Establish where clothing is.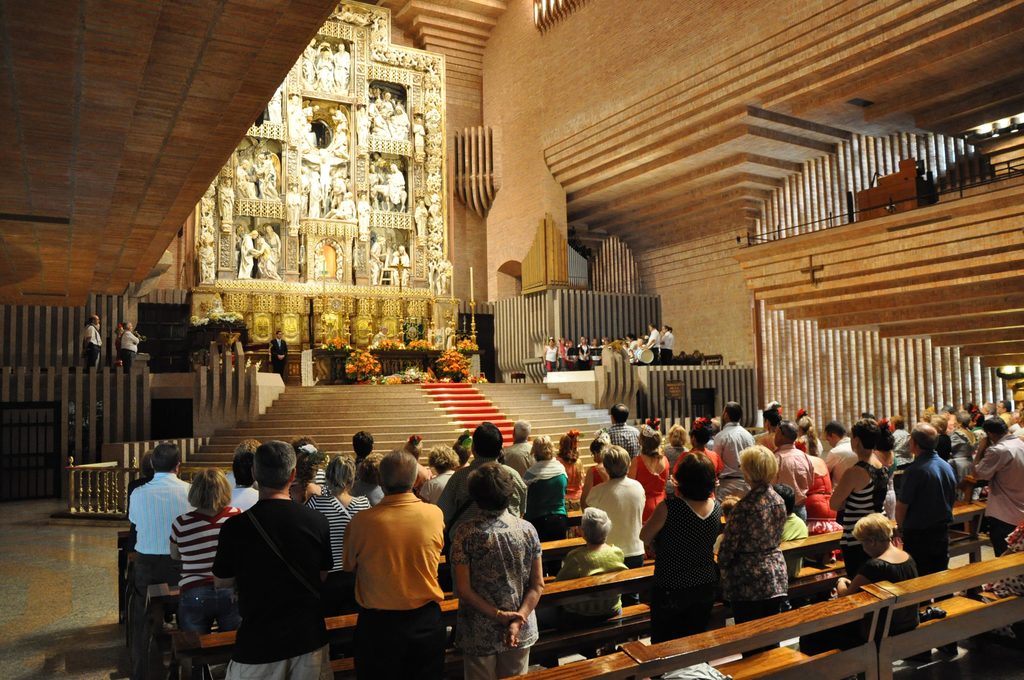
Established at 900:442:954:571.
